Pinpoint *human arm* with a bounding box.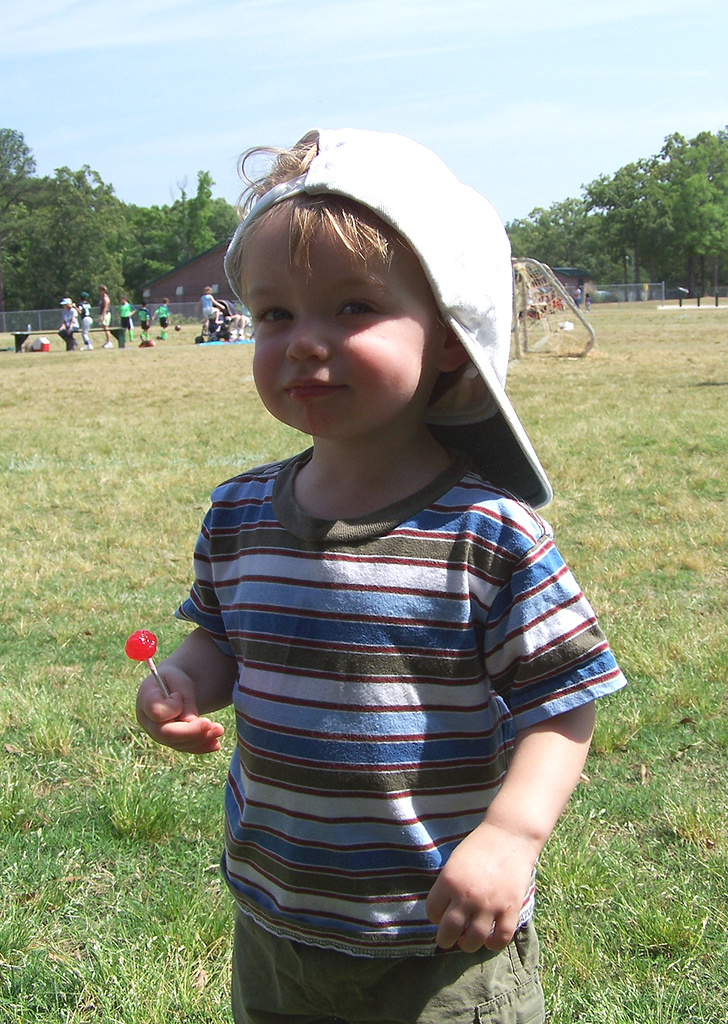
bbox=(425, 501, 599, 952).
